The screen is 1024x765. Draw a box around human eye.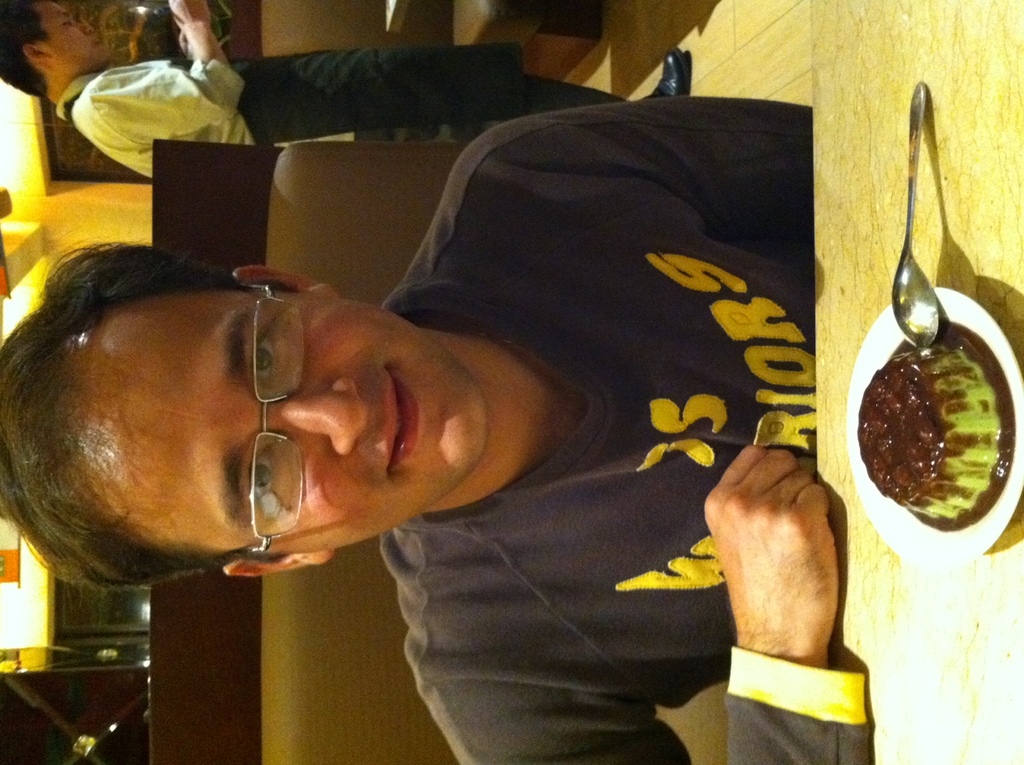
box(241, 446, 281, 510).
